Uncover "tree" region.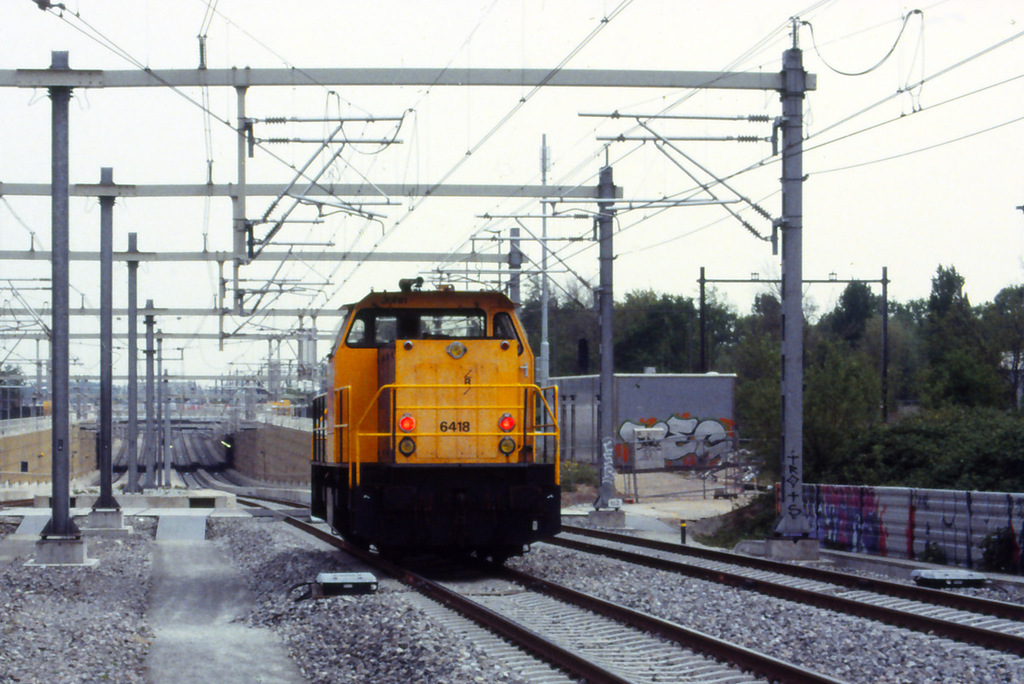
Uncovered: 927, 245, 993, 388.
